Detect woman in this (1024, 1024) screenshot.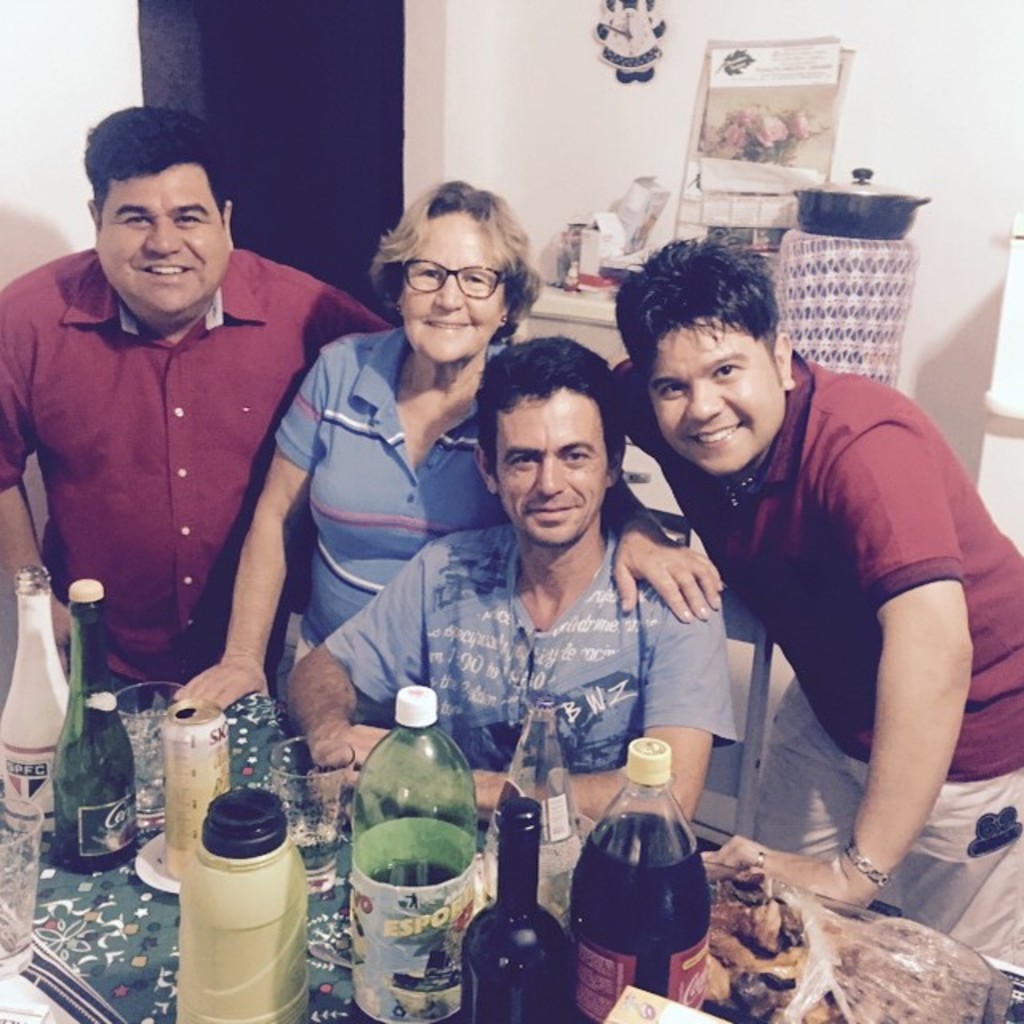
Detection: [242, 206, 538, 774].
